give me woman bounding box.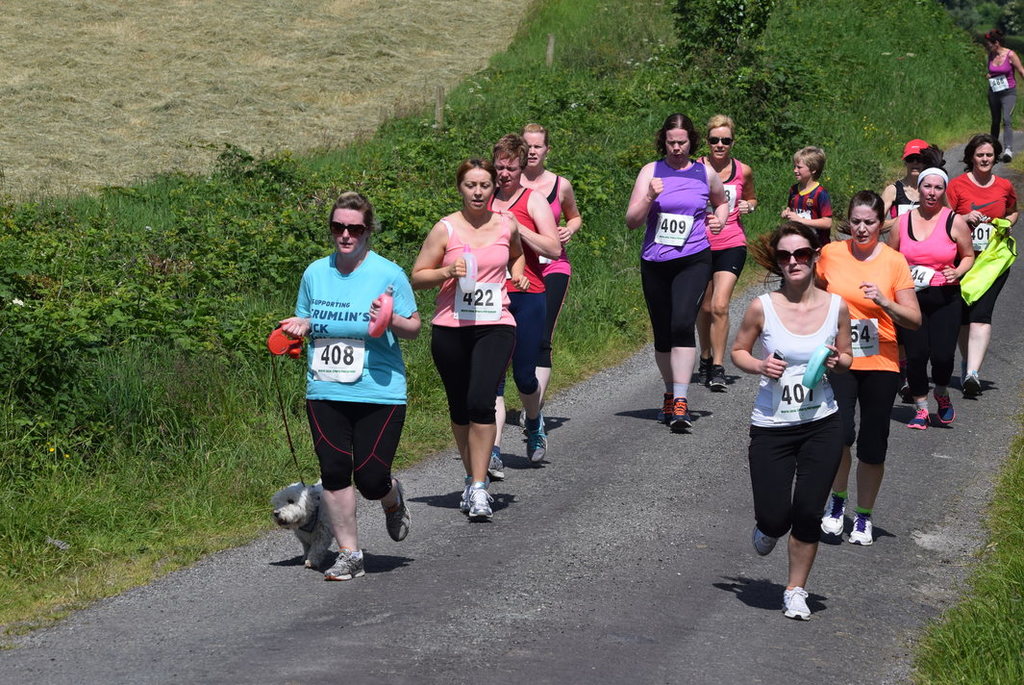
814:191:921:546.
